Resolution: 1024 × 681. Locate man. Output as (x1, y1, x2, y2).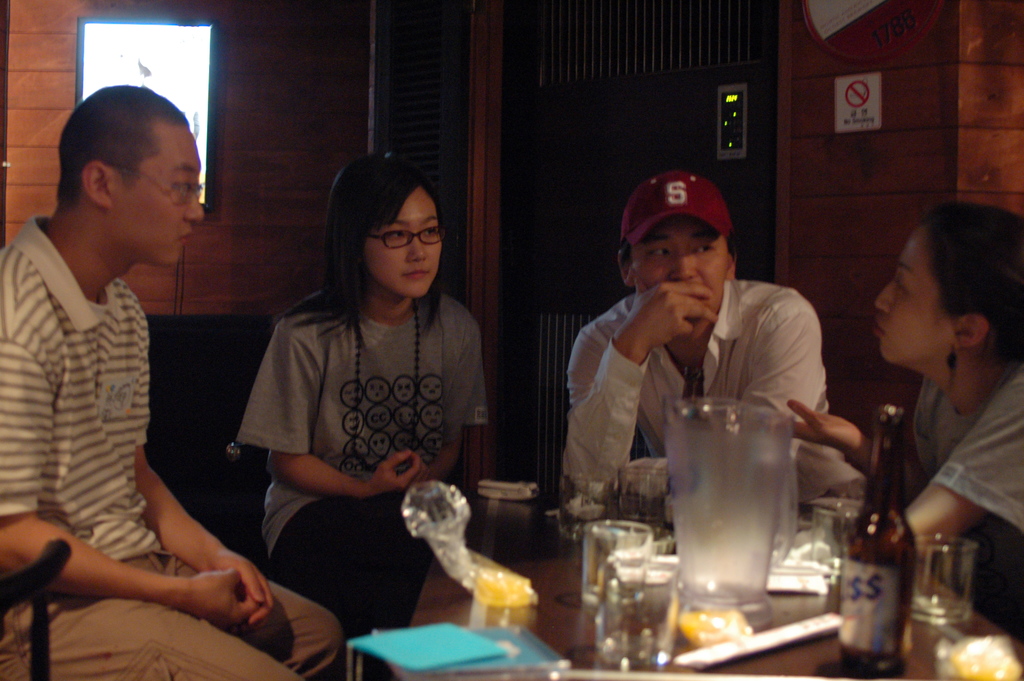
(598, 193, 866, 581).
